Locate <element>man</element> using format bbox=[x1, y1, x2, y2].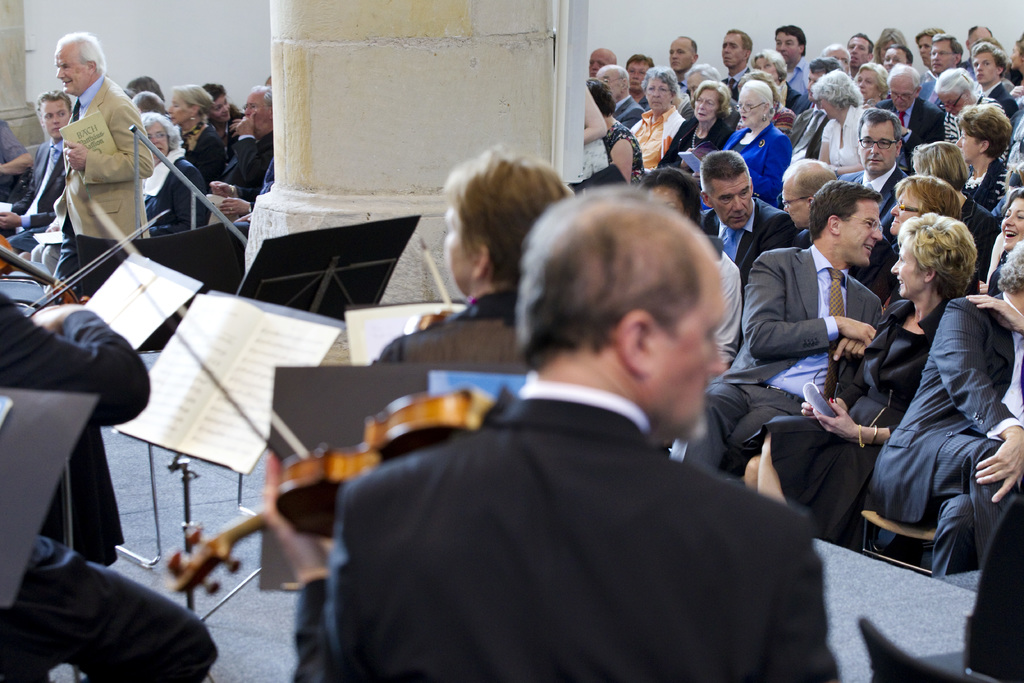
bbox=[300, 198, 877, 677].
